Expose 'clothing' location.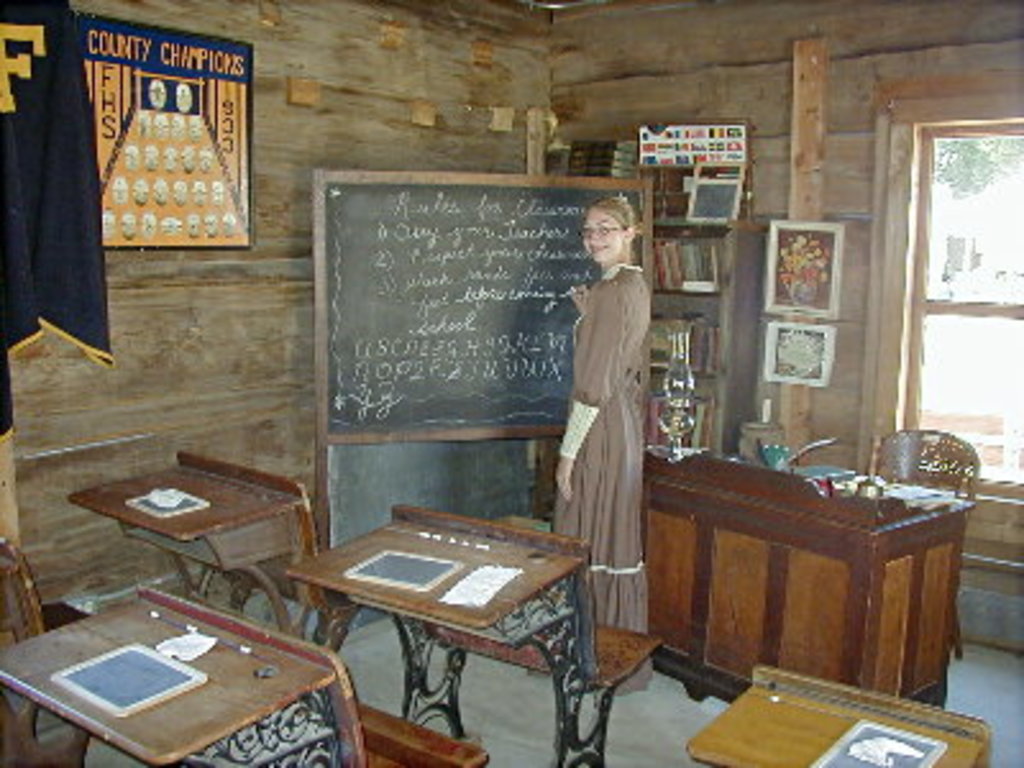
Exposed at 556,210,668,643.
